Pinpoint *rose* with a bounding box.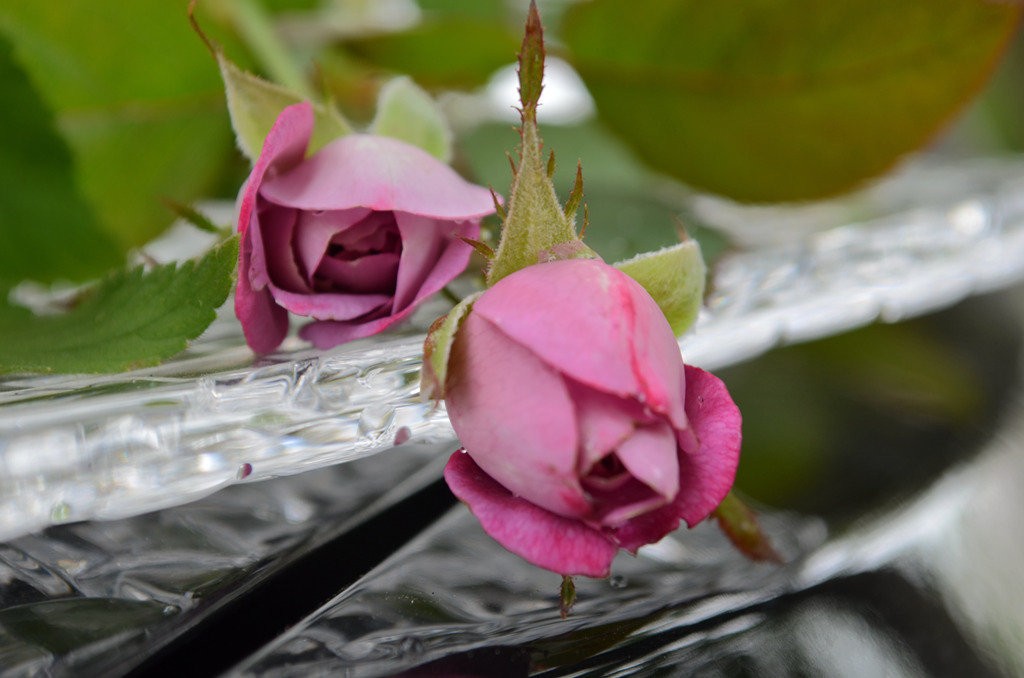
pyautogui.locateOnScreen(432, 260, 756, 572).
